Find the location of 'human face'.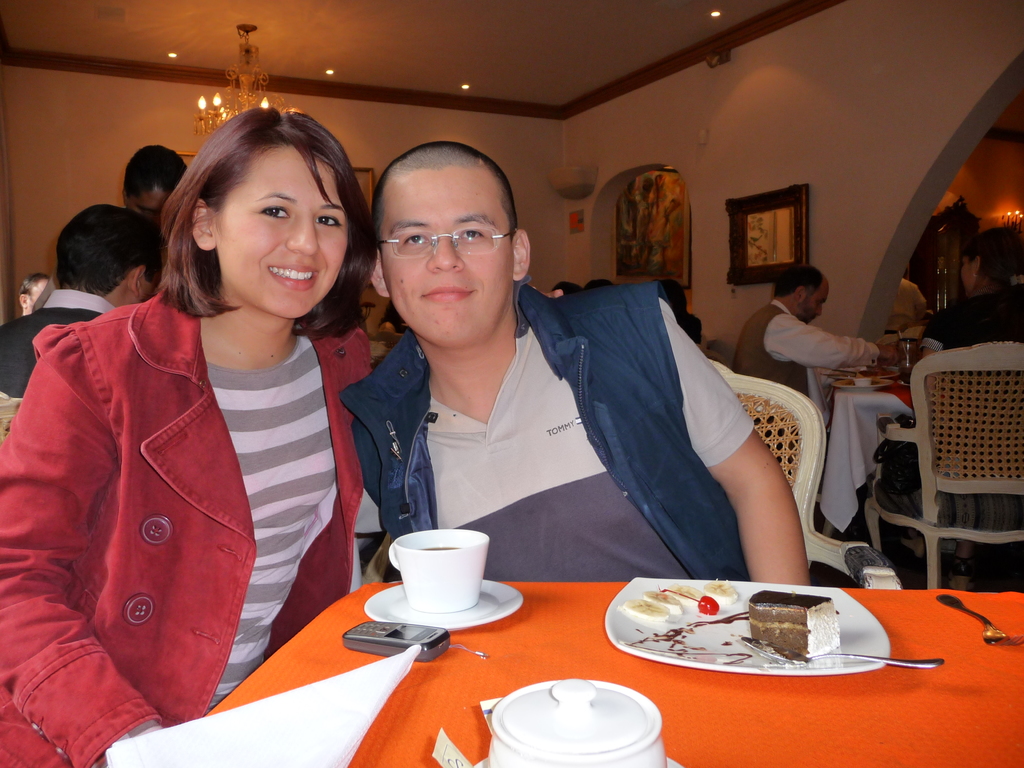
Location: pyautogui.locateOnScreen(141, 256, 163, 301).
